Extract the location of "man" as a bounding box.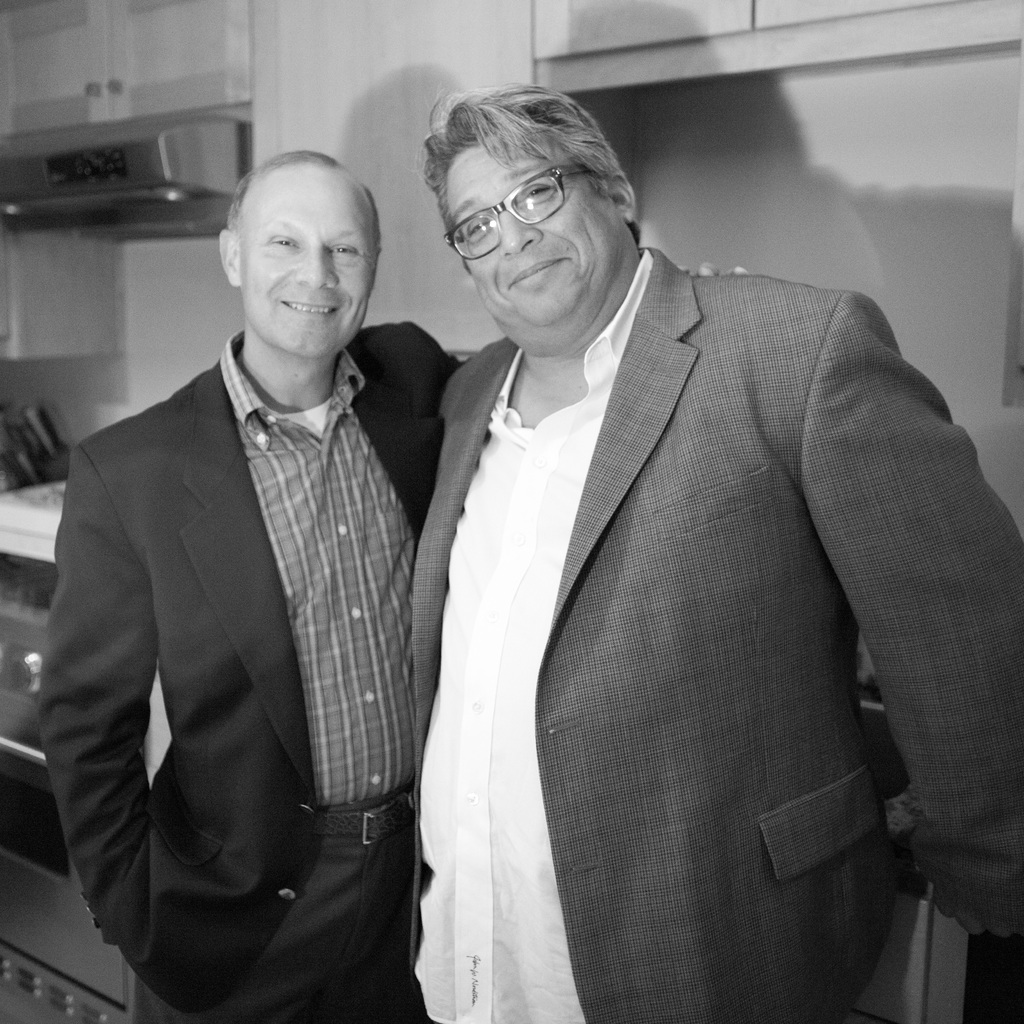
region(404, 76, 1023, 1023).
